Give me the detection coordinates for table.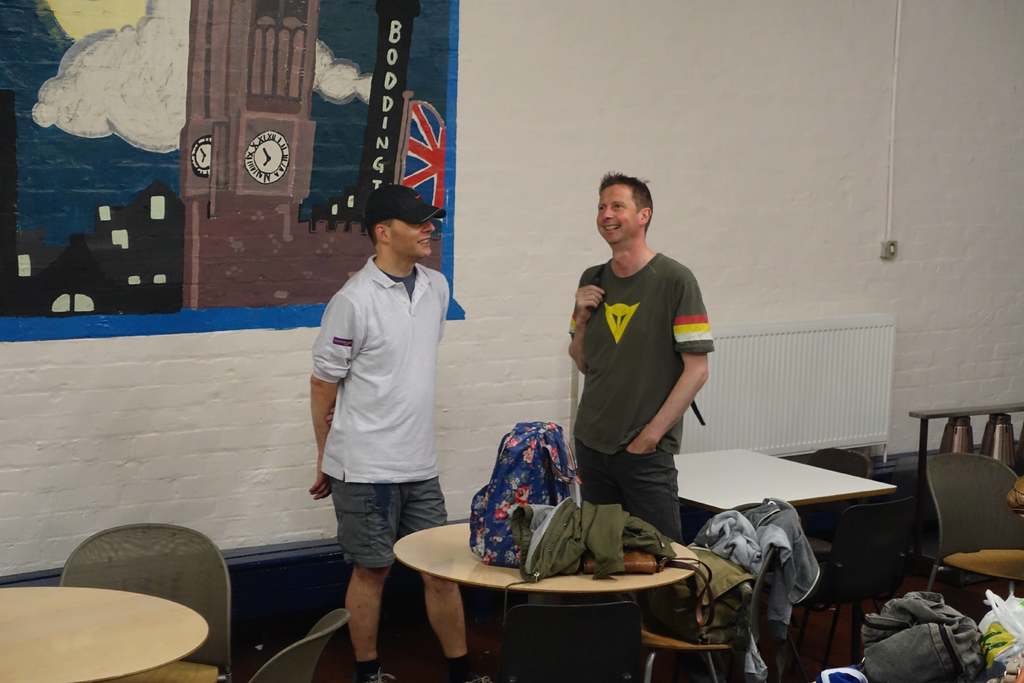
left=682, top=432, right=906, bottom=666.
